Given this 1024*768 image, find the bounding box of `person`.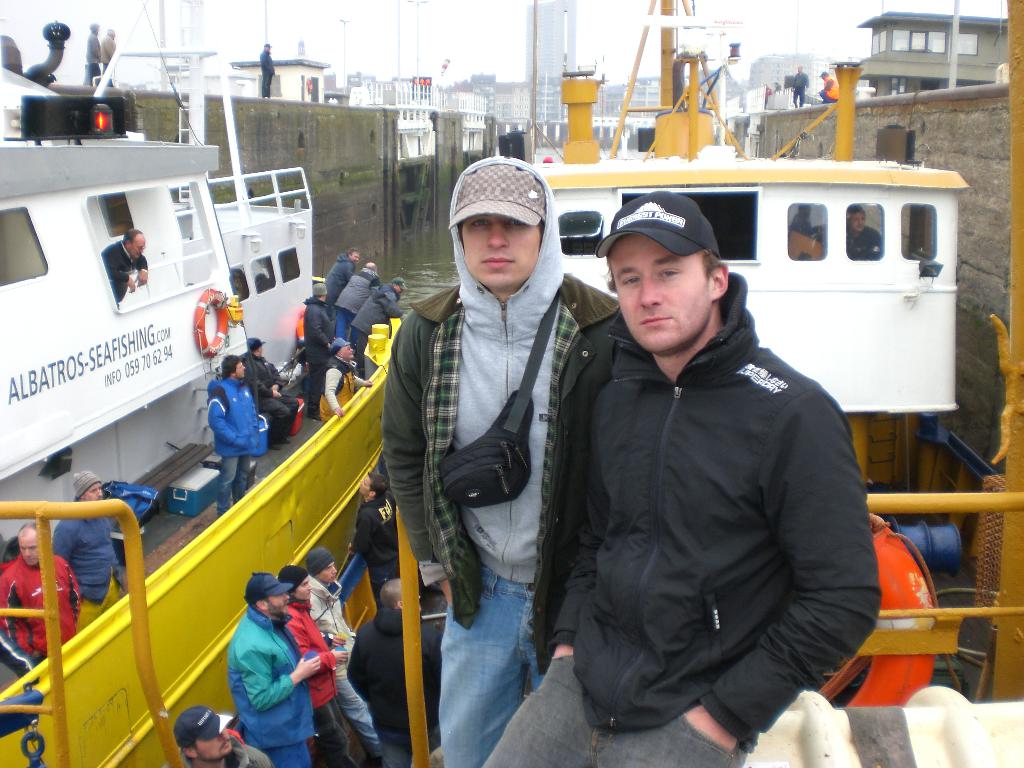
locate(241, 338, 297, 451).
